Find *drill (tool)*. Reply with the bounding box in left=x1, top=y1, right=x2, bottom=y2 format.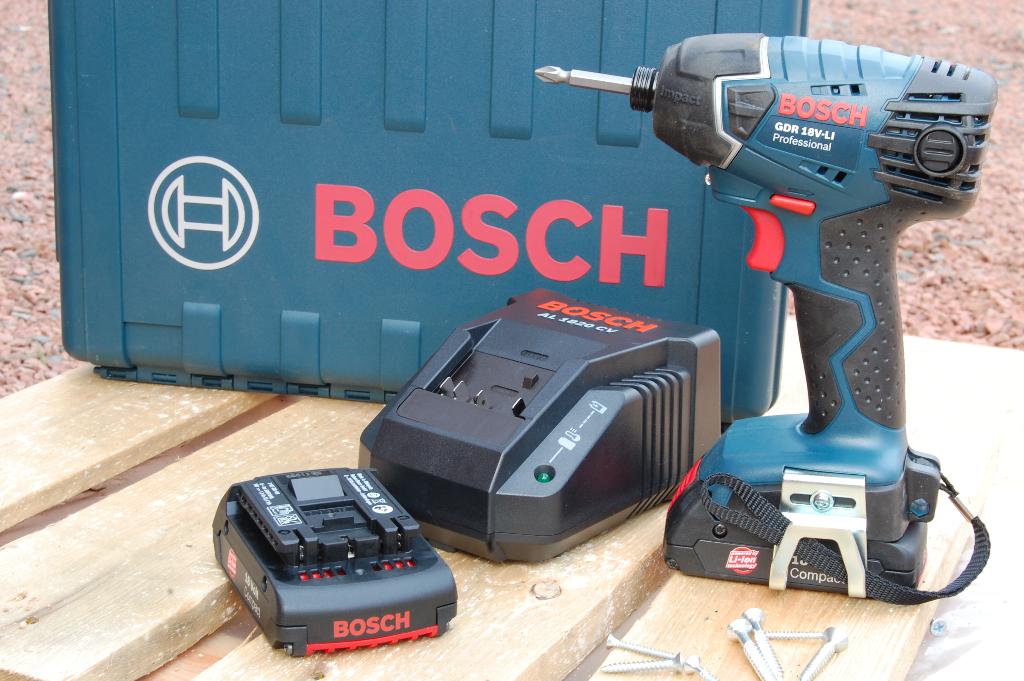
left=532, top=29, right=995, bottom=602.
